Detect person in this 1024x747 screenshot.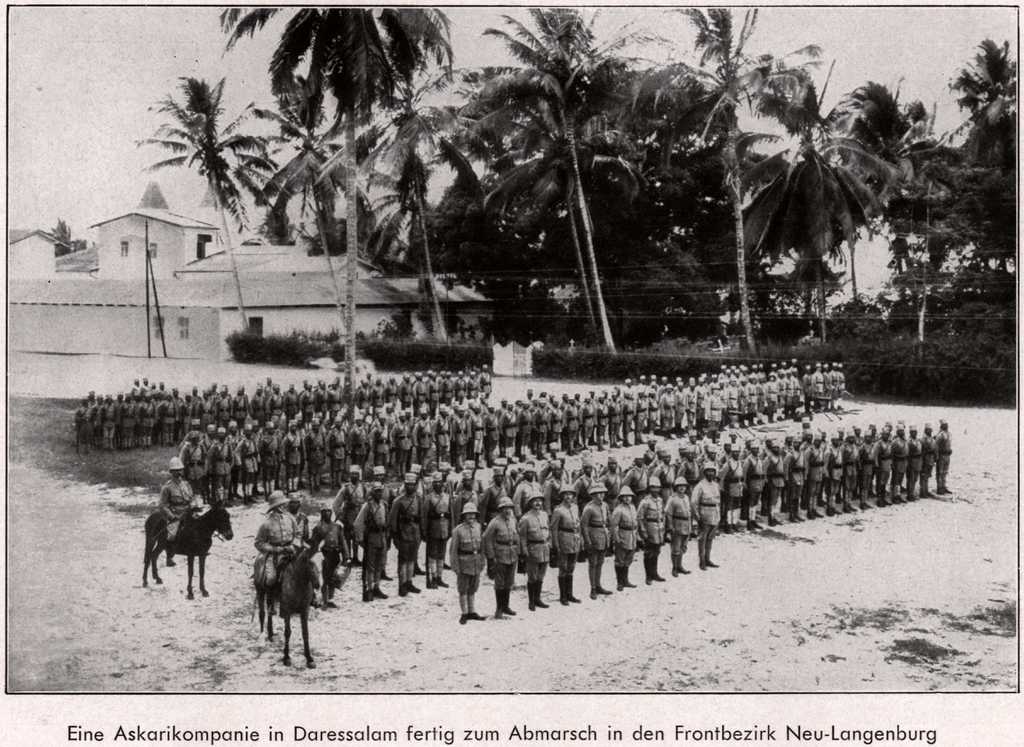
Detection: <bbox>843, 434, 860, 516</bbox>.
